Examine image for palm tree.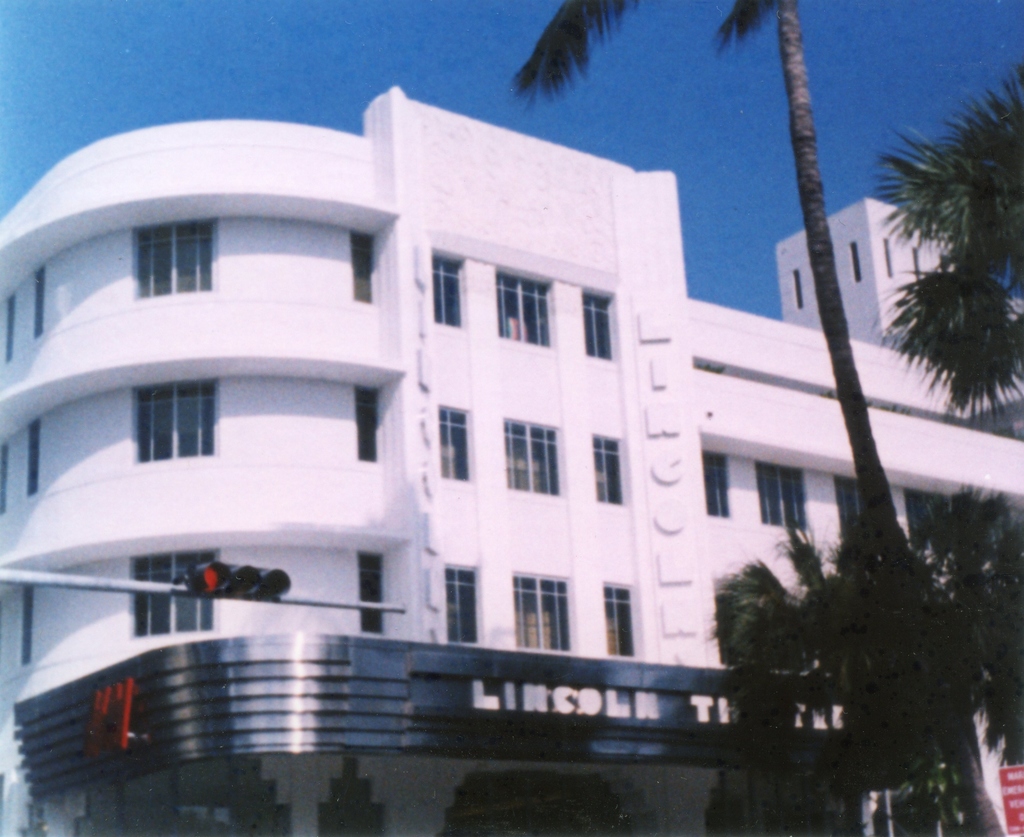
Examination result: (508, 0, 1005, 833).
